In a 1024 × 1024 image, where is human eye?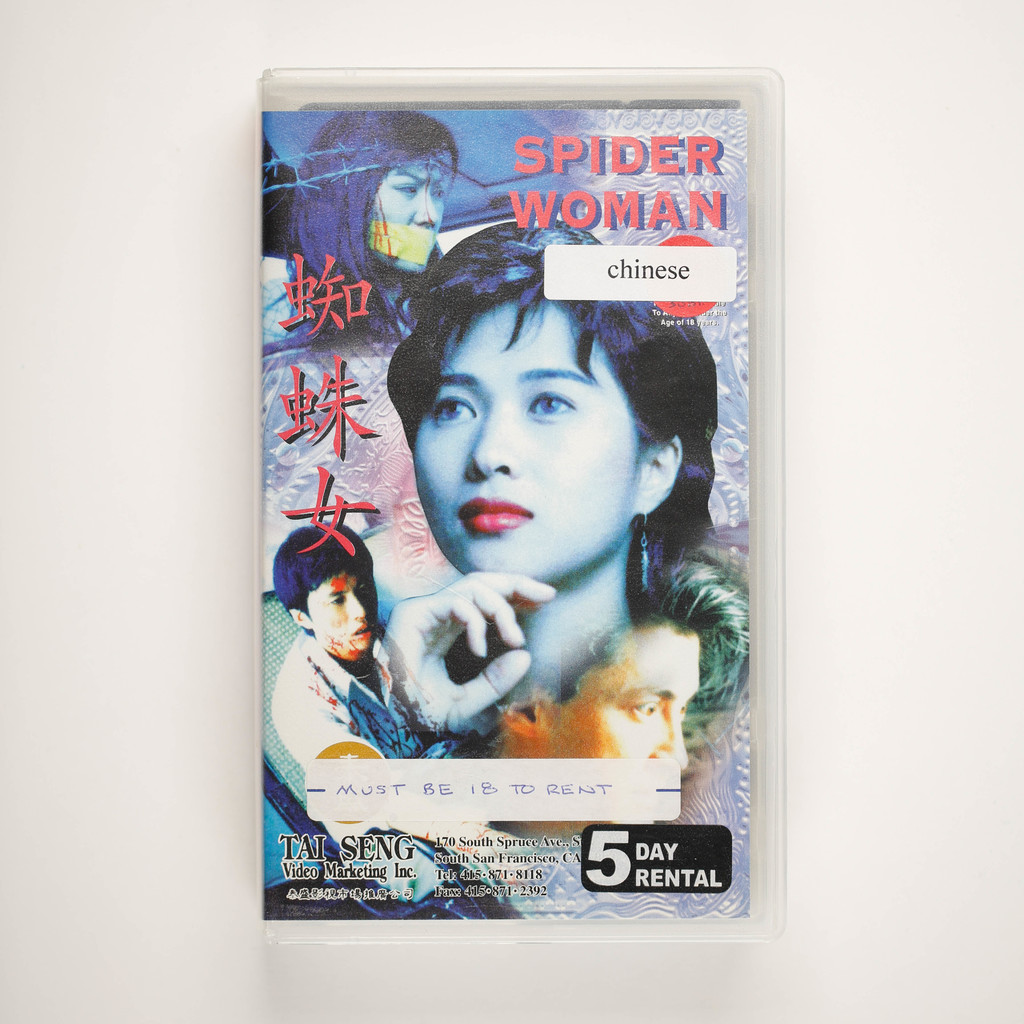
{"x1": 426, "y1": 390, "x2": 480, "y2": 429}.
